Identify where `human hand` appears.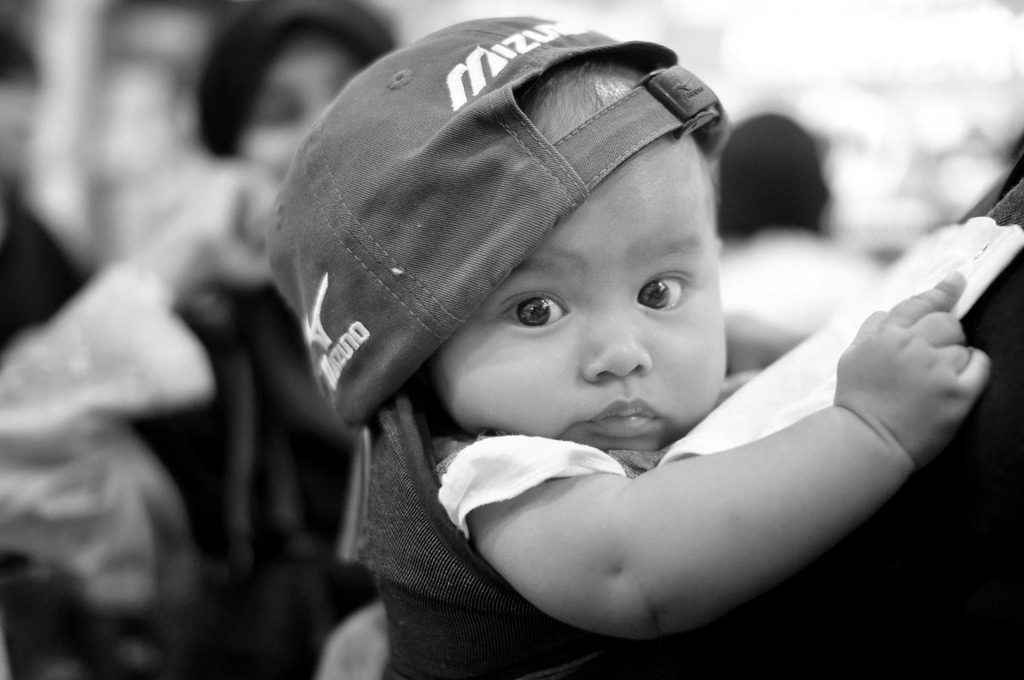
Appears at [x1=806, y1=232, x2=1018, y2=535].
